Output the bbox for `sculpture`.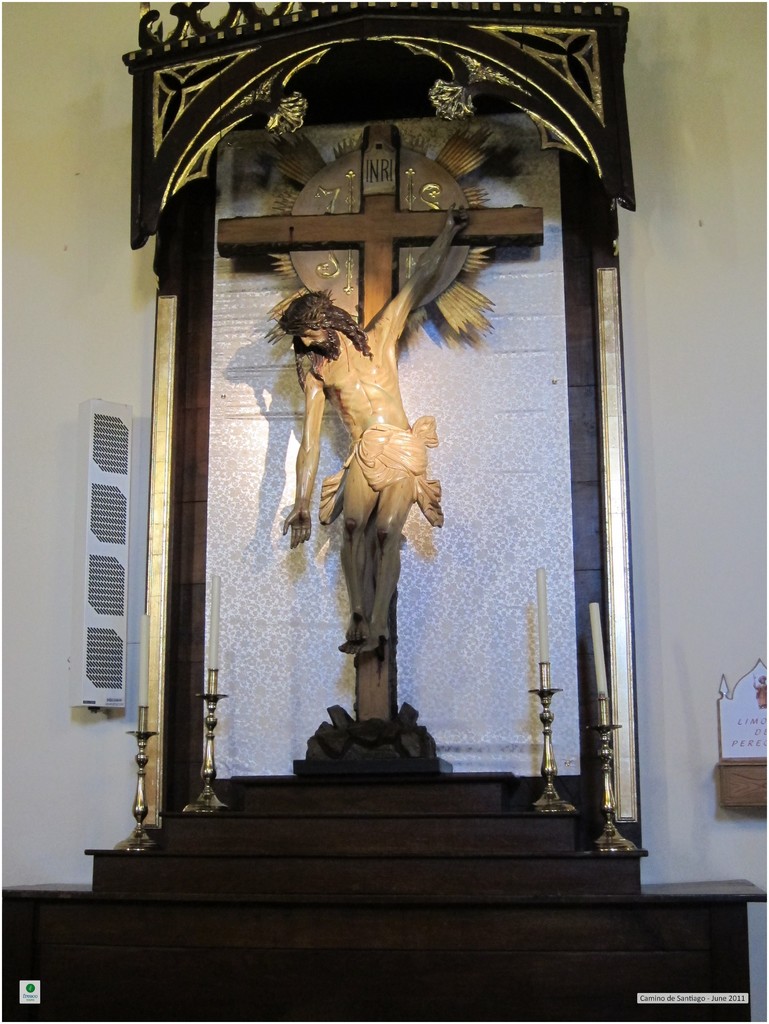
(x1=198, y1=113, x2=562, y2=779).
